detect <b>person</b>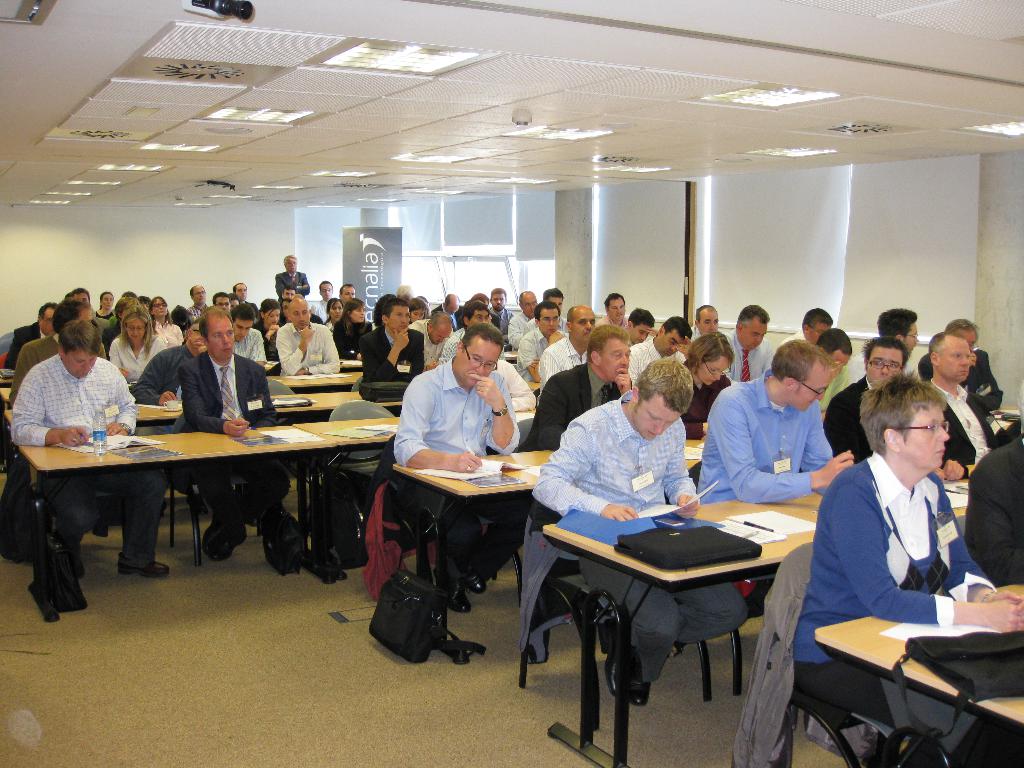
<region>317, 276, 329, 320</region>
